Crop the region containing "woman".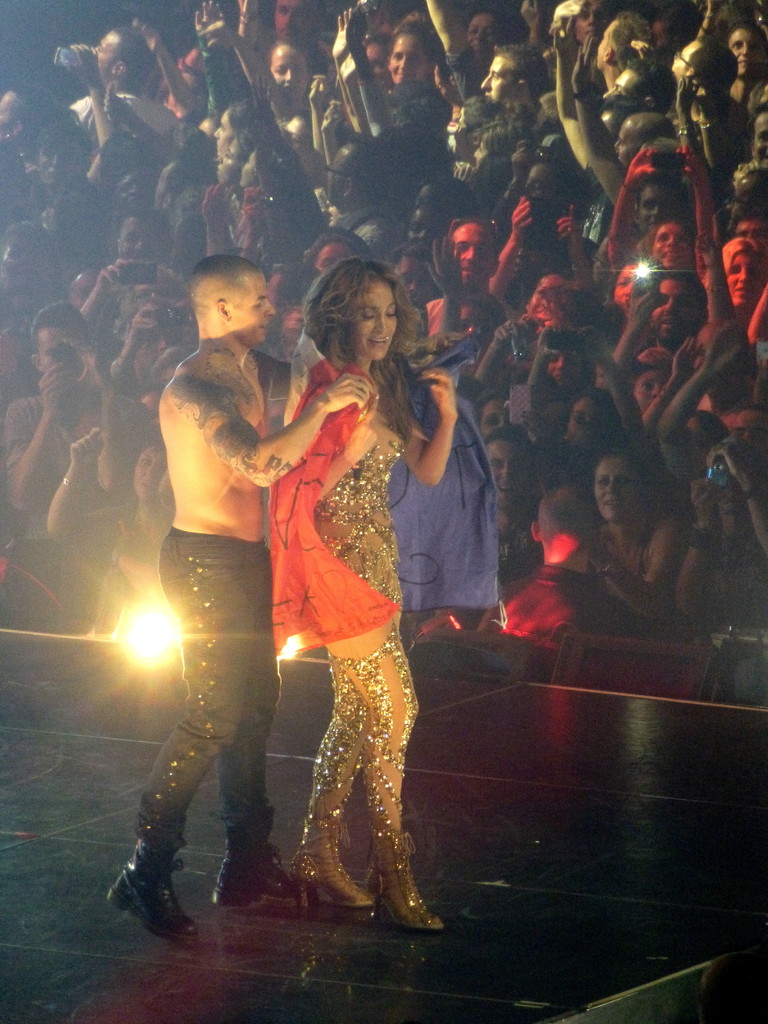
Crop region: l=268, t=257, r=458, b=932.
